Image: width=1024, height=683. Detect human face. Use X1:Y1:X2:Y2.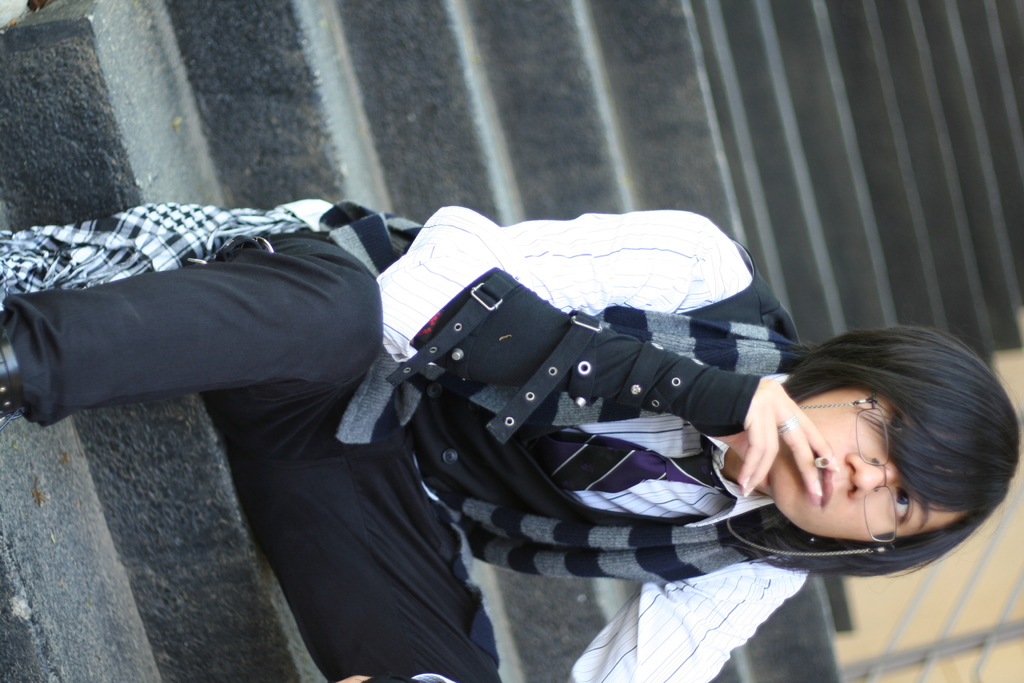
769:384:969:543.
